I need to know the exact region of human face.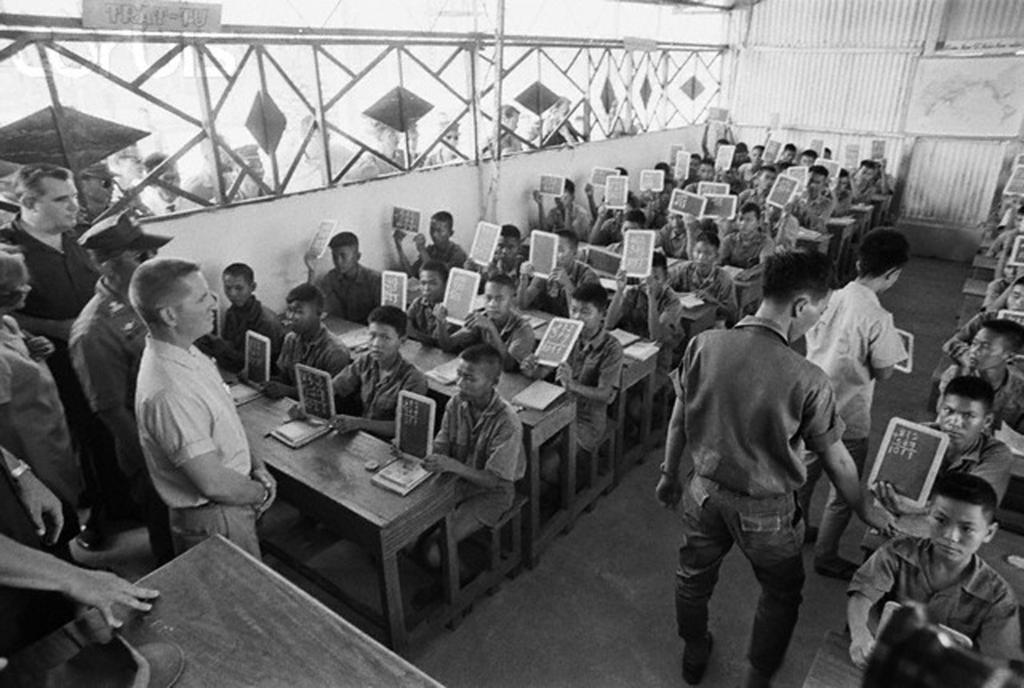
Region: bbox(938, 394, 985, 445).
